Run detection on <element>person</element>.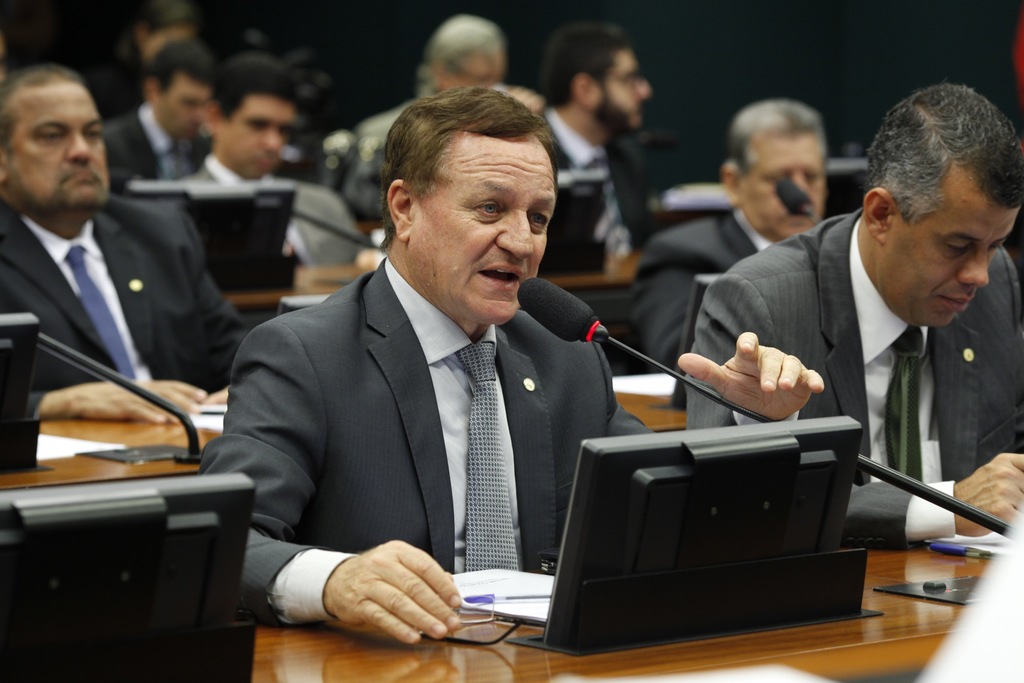
Result: <bbox>635, 103, 829, 381</bbox>.
